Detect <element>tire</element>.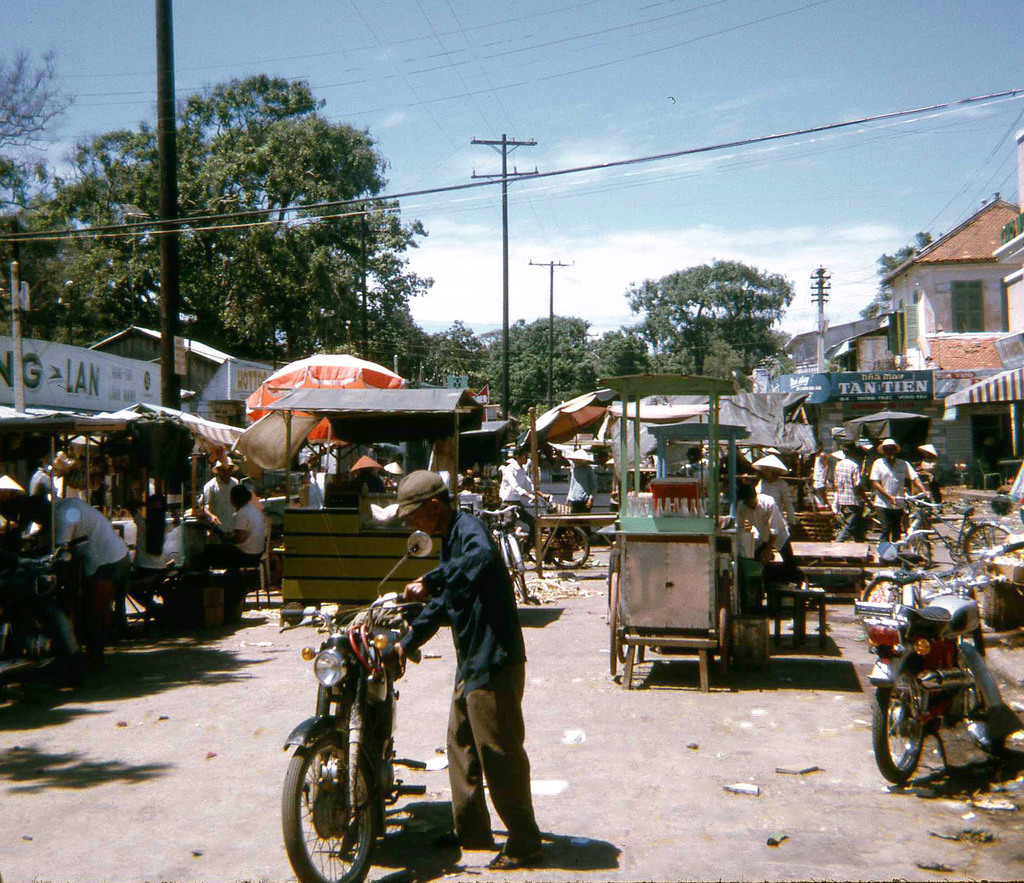
Detected at box=[285, 605, 303, 628].
